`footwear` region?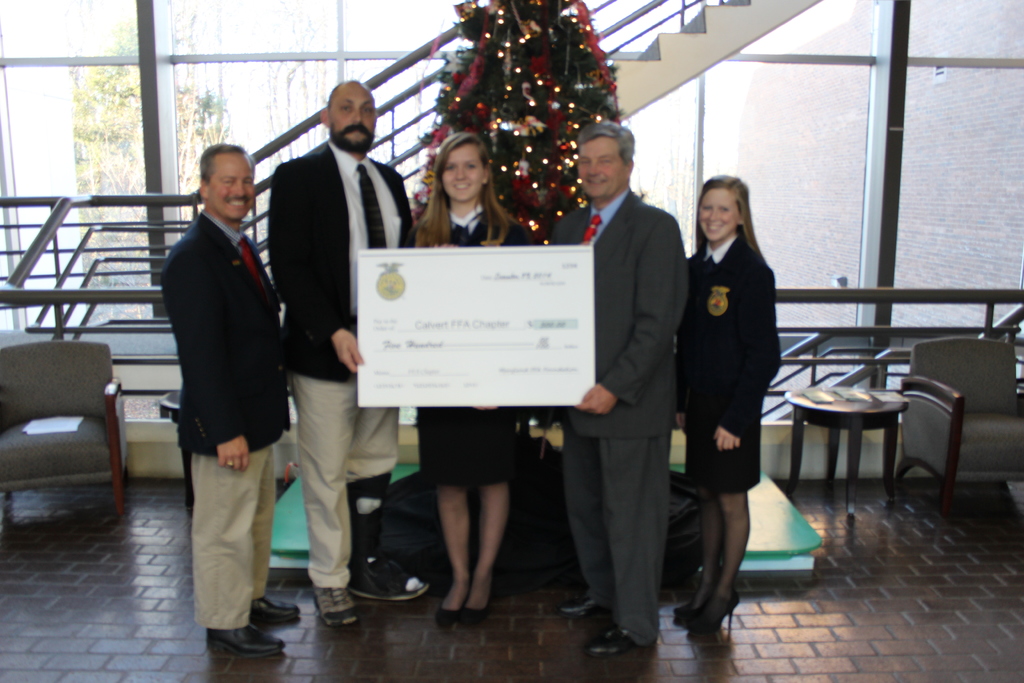
bbox=[201, 604, 312, 653]
